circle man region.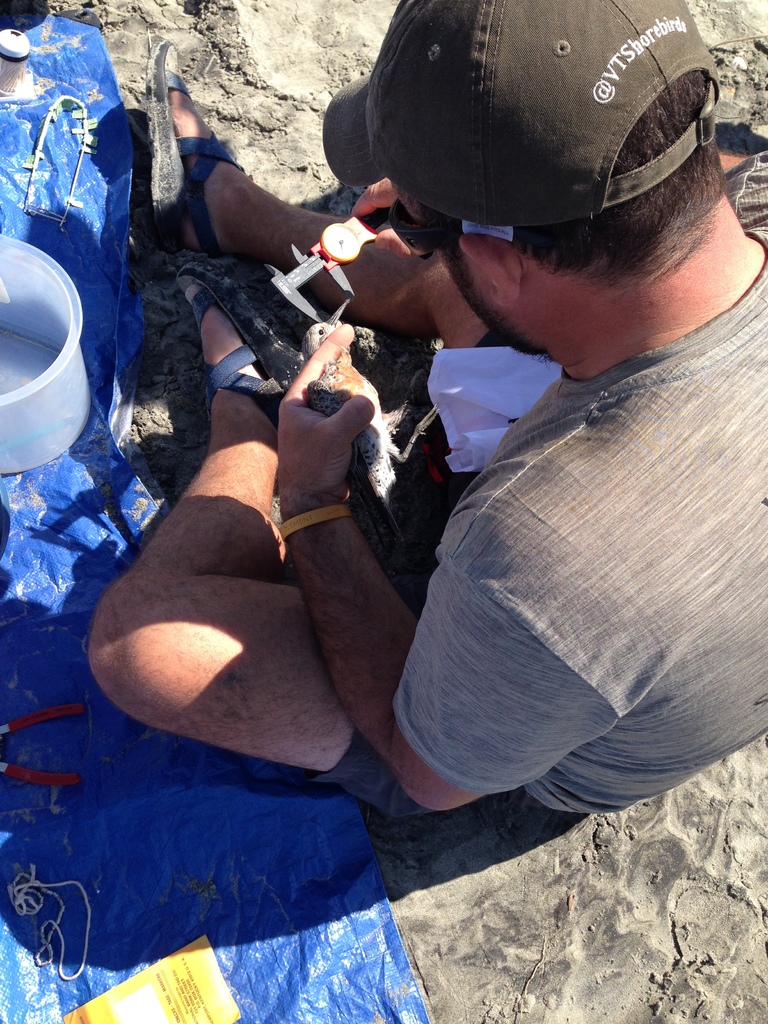
Region: 83/0/767/847.
